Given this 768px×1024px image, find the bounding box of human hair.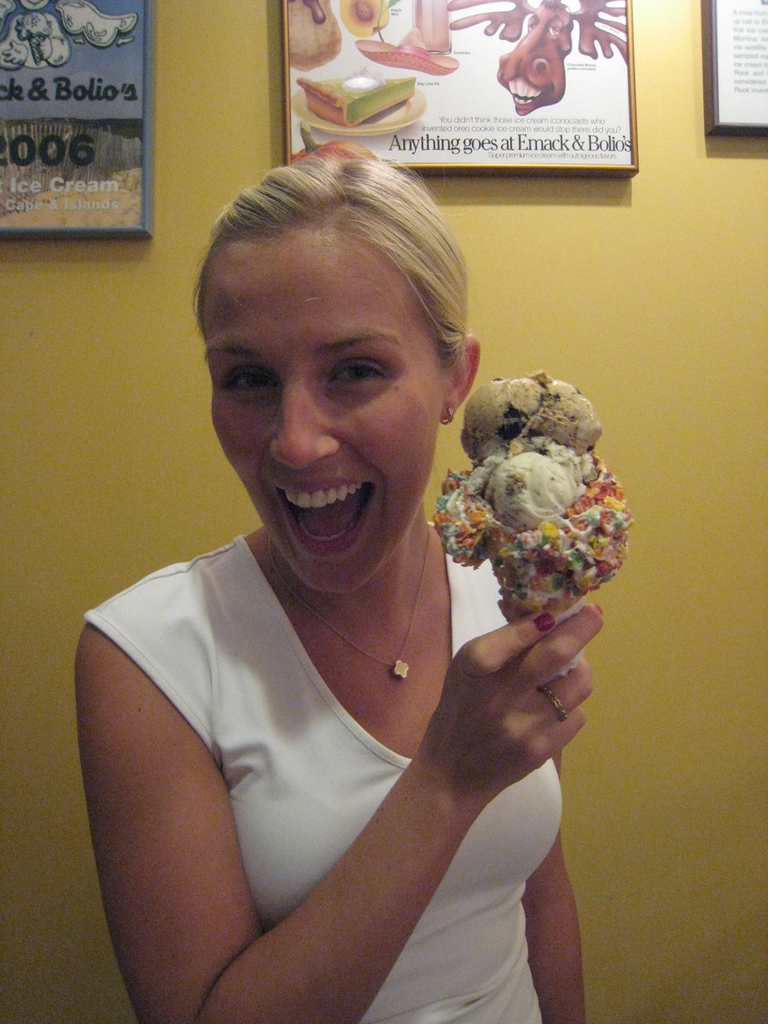
box=[196, 150, 463, 407].
